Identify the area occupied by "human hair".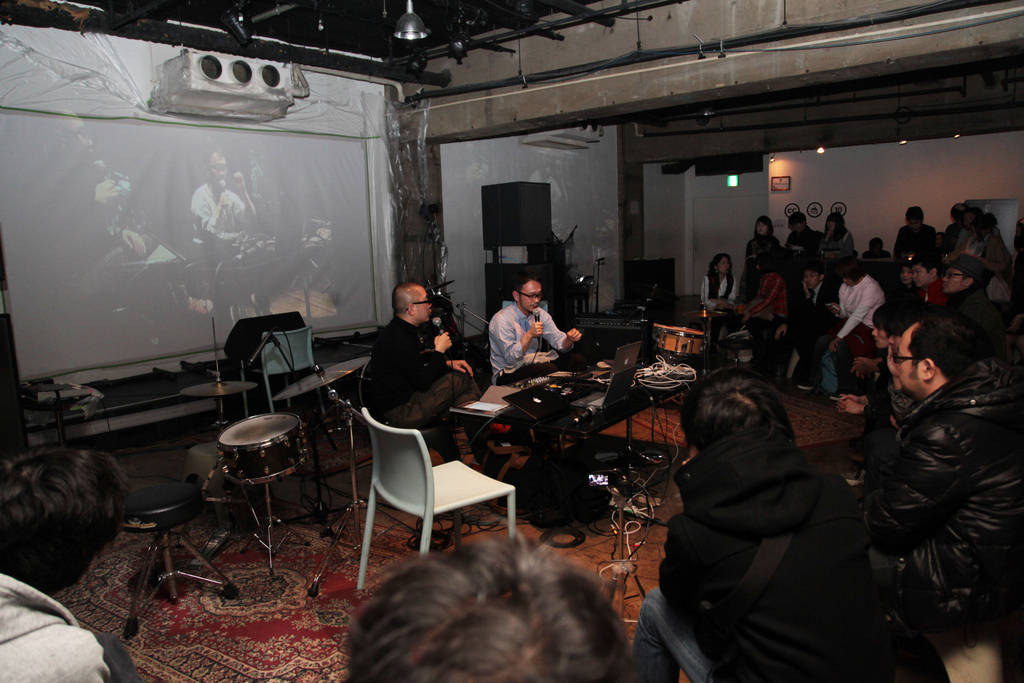
Area: {"left": 826, "top": 211, "right": 850, "bottom": 242}.
